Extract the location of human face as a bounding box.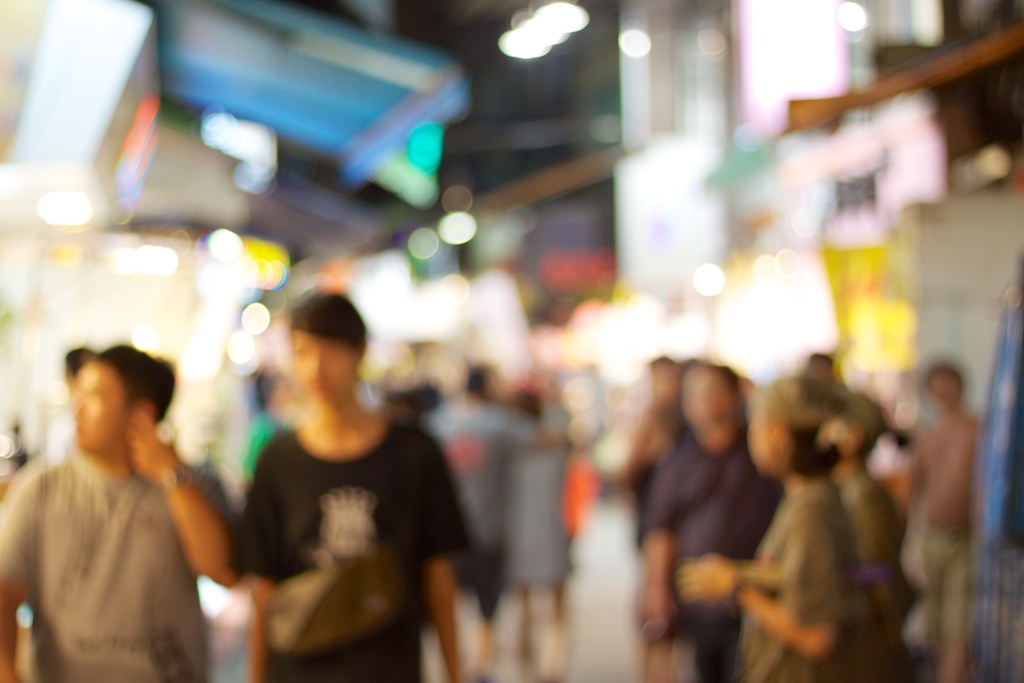
[292, 324, 347, 404].
